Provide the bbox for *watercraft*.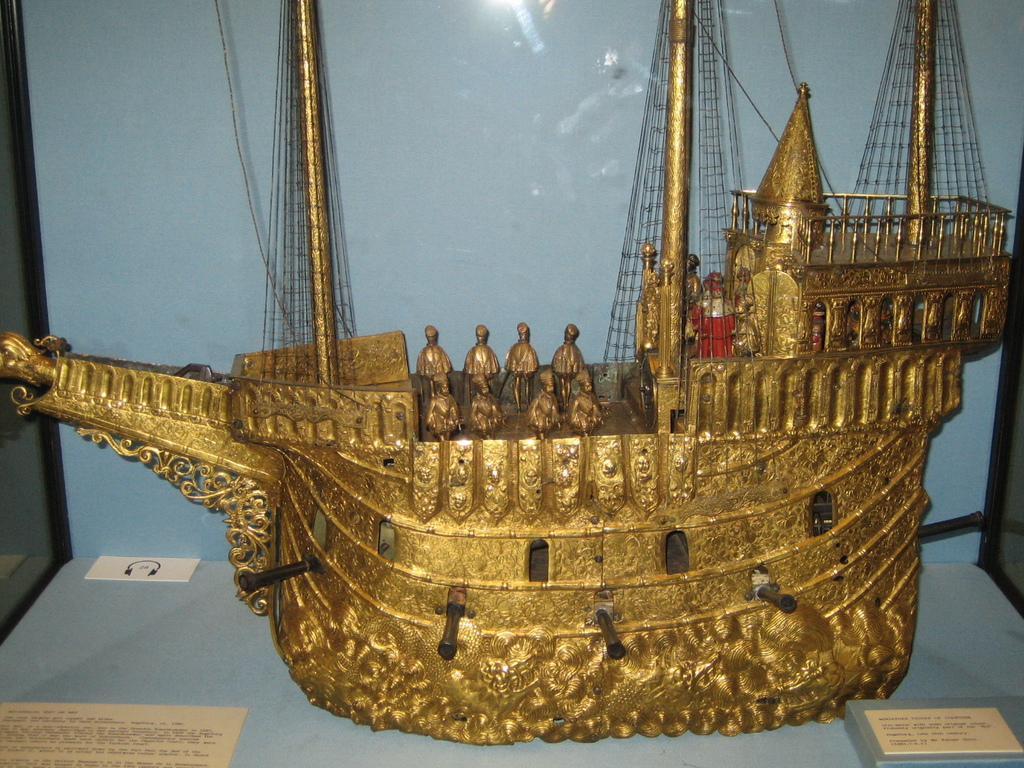
0/0/1013/748.
